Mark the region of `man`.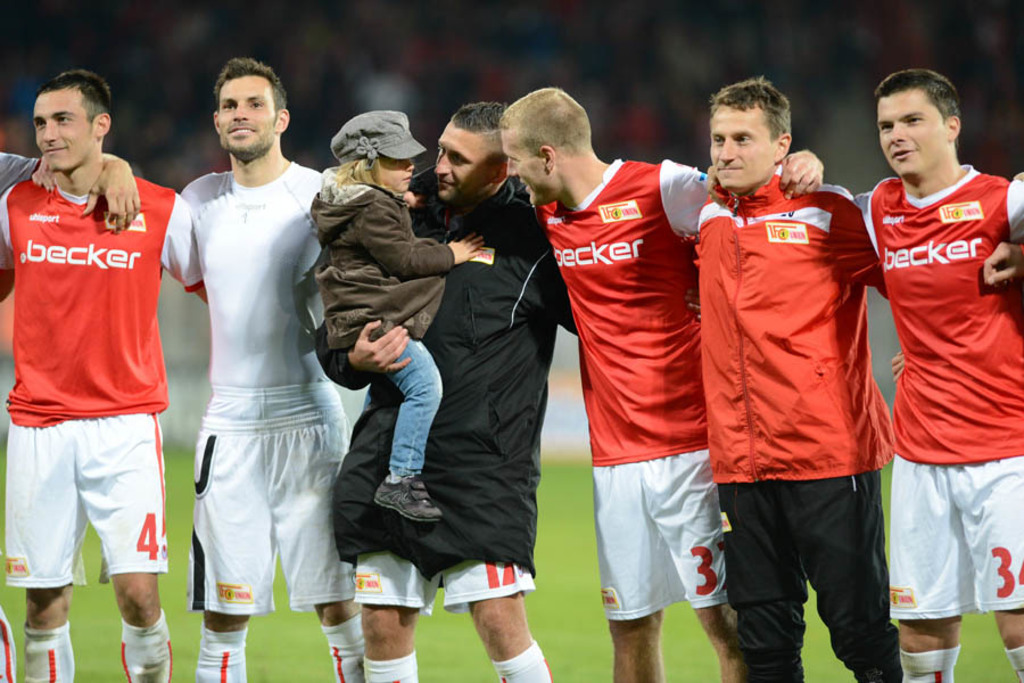
Region: <region>851, 61, 1023, 682</region>.
